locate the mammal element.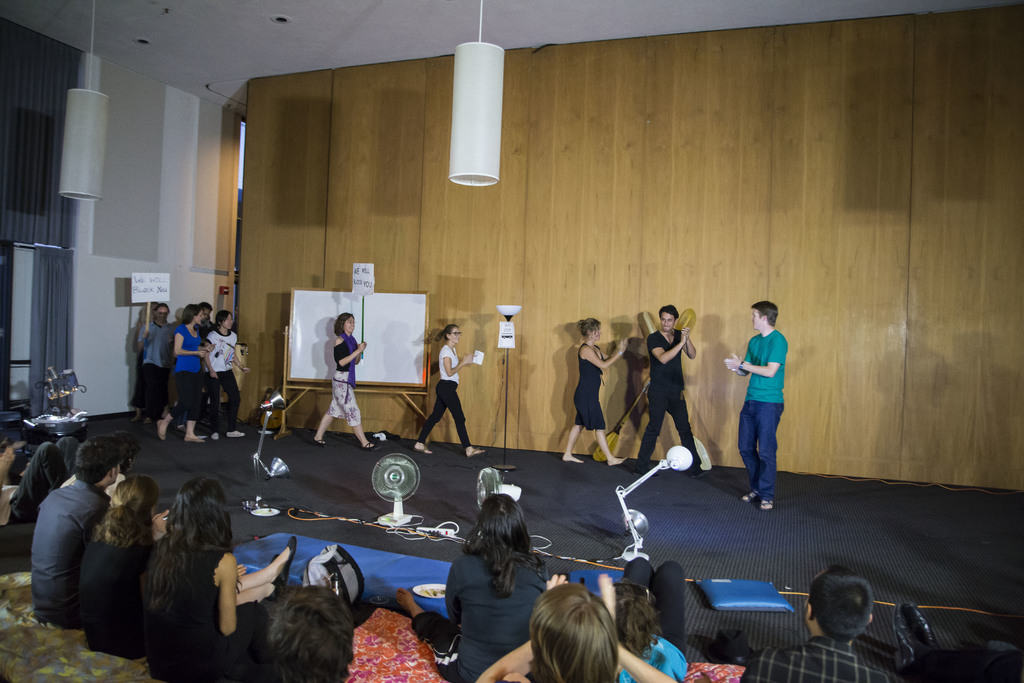
Element bbox: (x1=61, y1=431, x2=132, y2=504).
